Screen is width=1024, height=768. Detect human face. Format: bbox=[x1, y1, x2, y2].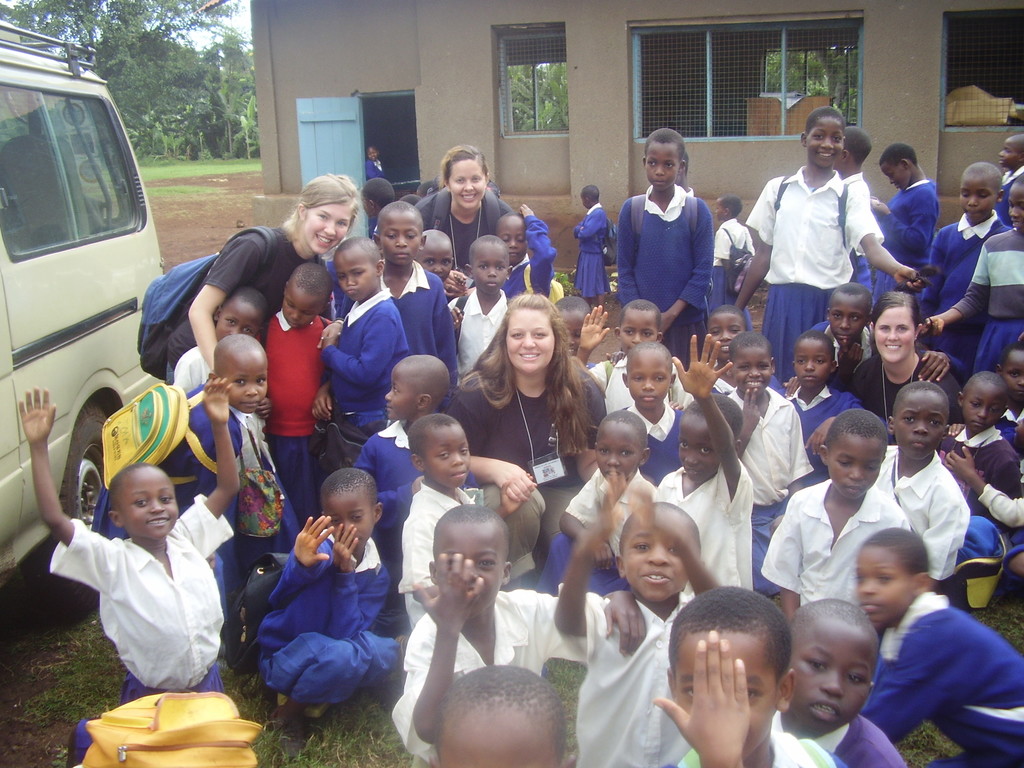
bbox=[424, 425, 474, 486].
